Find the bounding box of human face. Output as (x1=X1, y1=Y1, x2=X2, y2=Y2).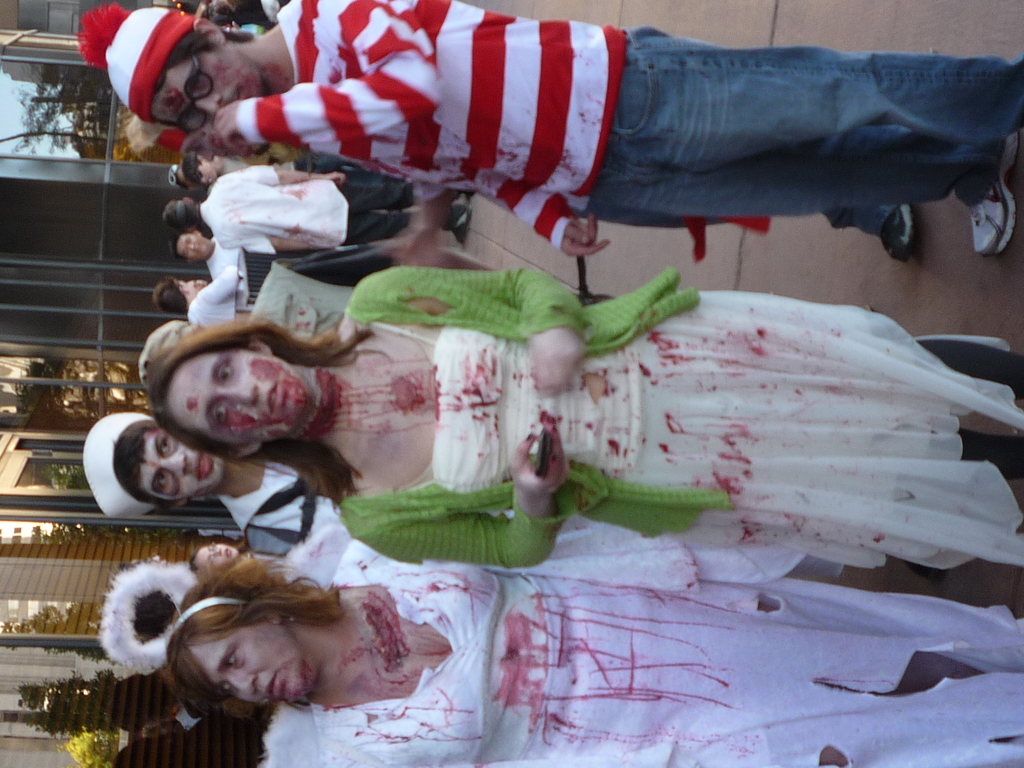
(x1=151, y1=49, x2=249, y2=120).
